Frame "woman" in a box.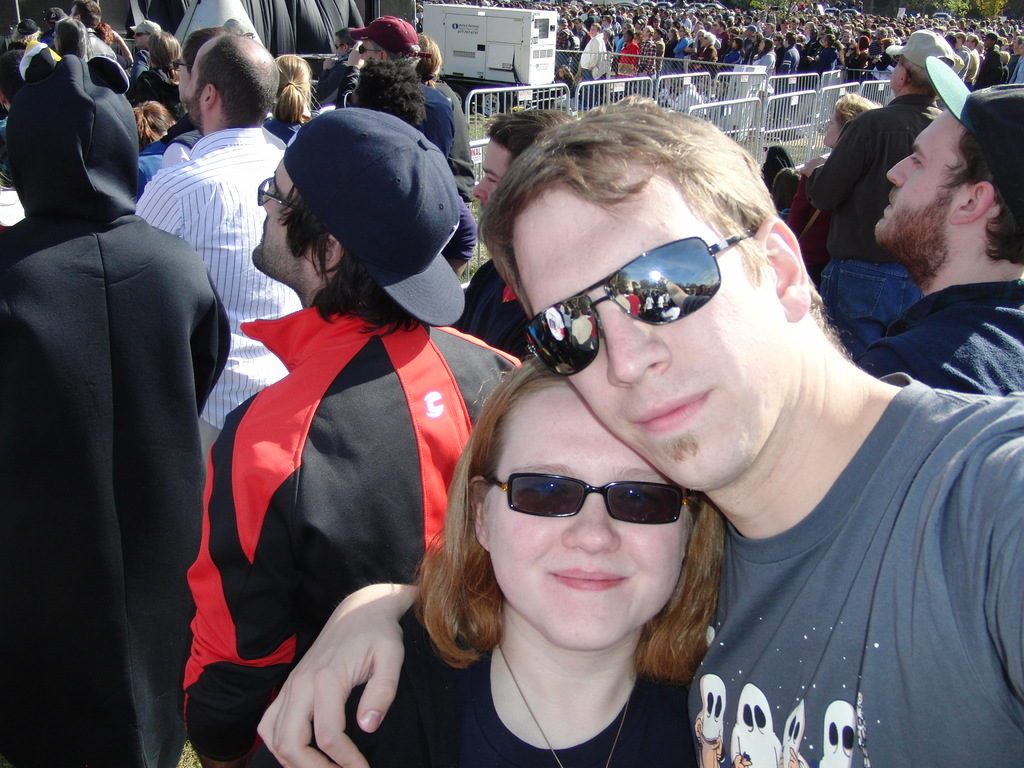
{"x1": 753, "y1": 38, "x2": 778, "y2": 77}.
